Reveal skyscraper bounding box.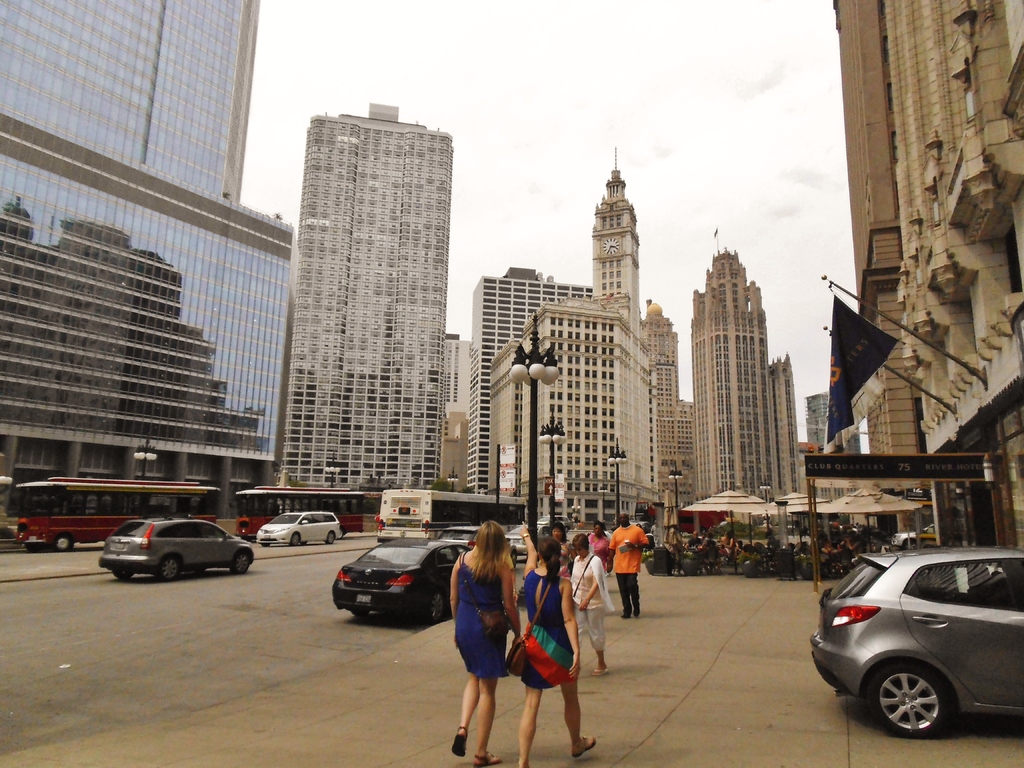
Revealed: pyautogui.locateOnScreen(835, 3, 1021, 549).
